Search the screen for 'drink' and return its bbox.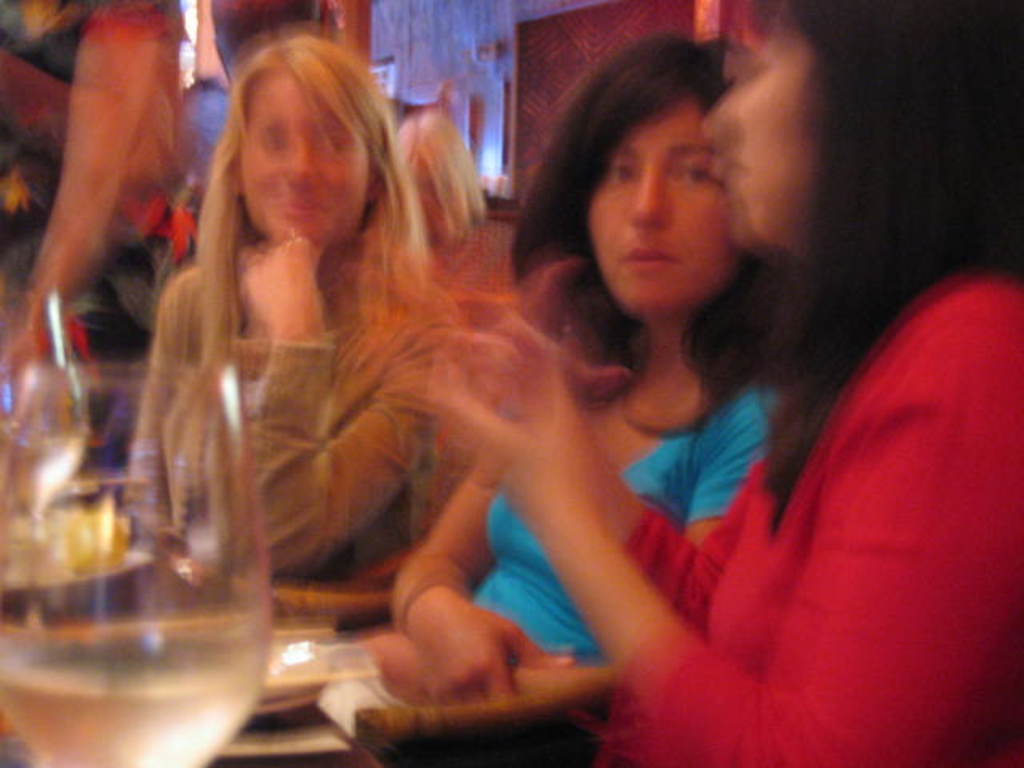
Found: 2:632:275:766.
